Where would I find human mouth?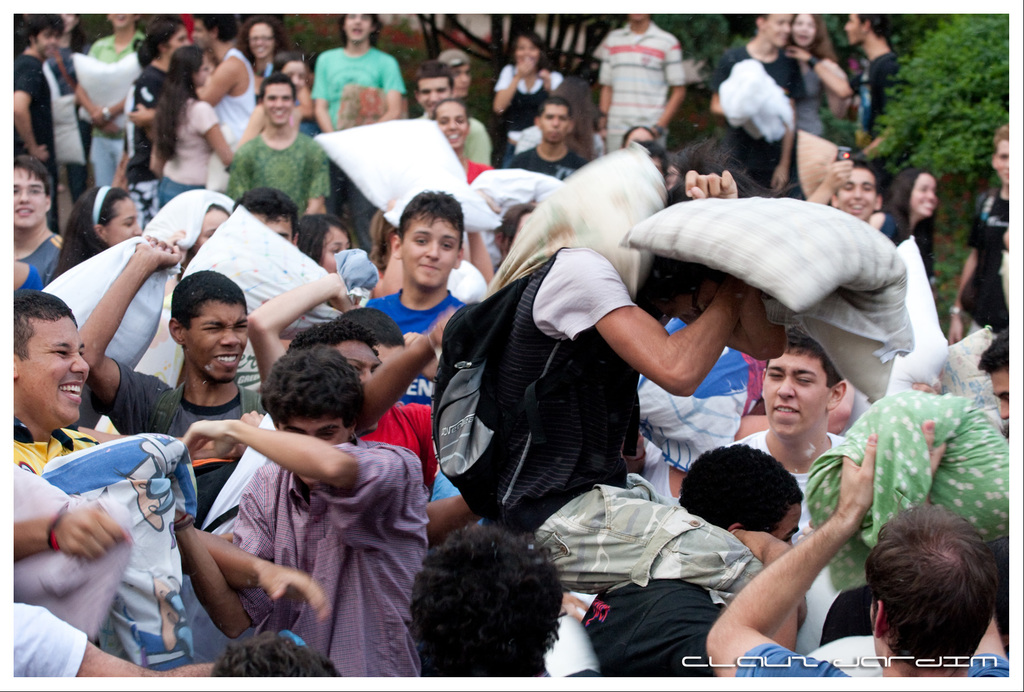
At [349, 27, 361, 36].
